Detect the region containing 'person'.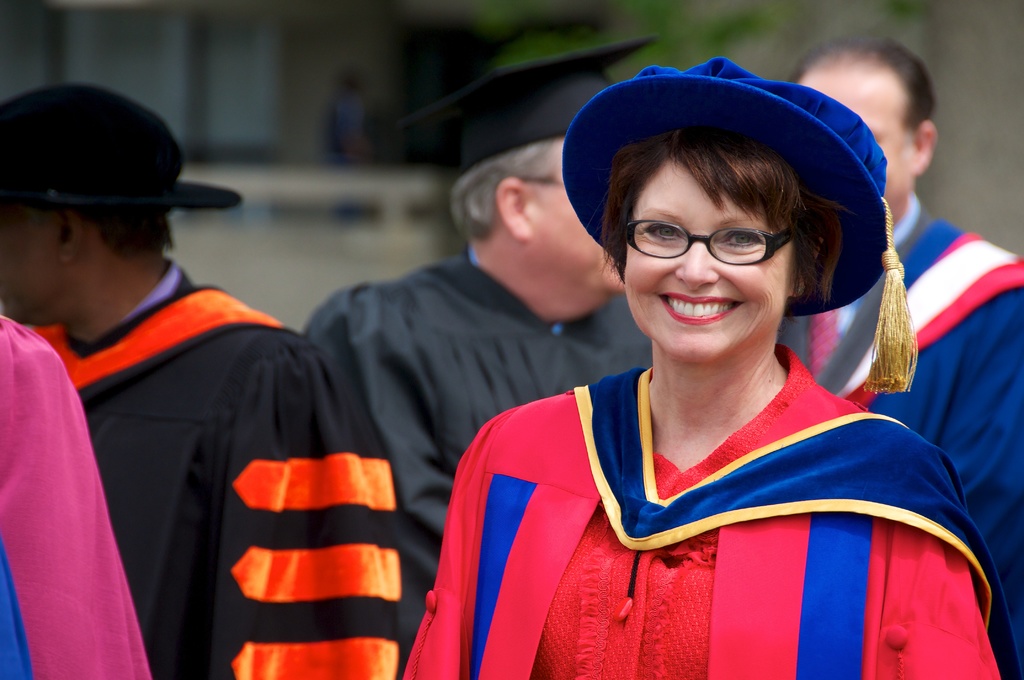
769:31:1023:679.
